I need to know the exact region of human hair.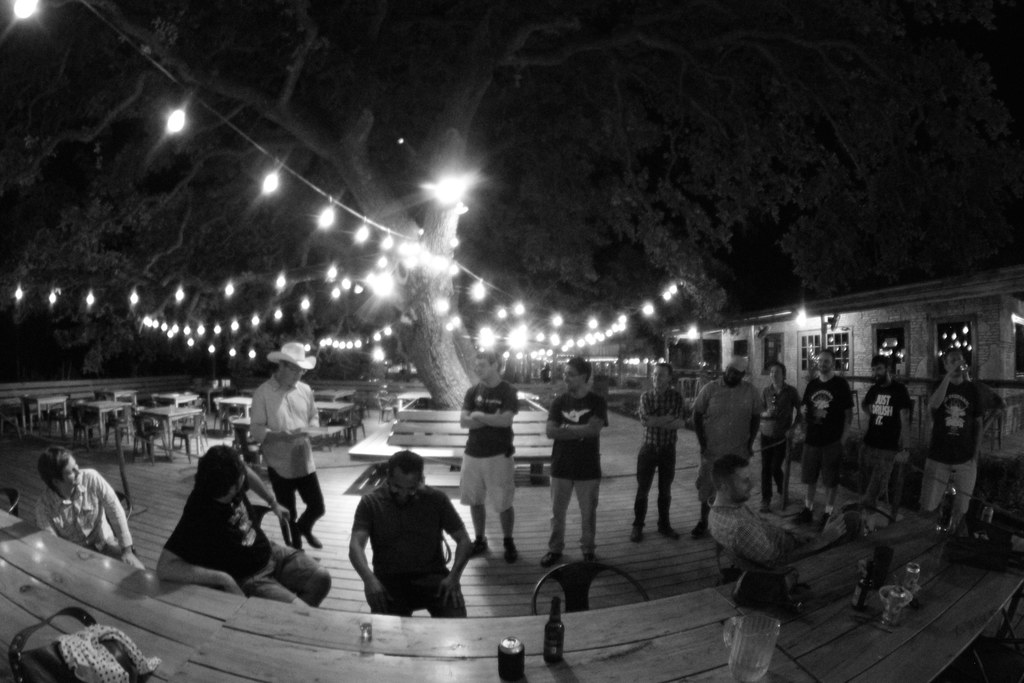
Region: 817/349/835/368.
